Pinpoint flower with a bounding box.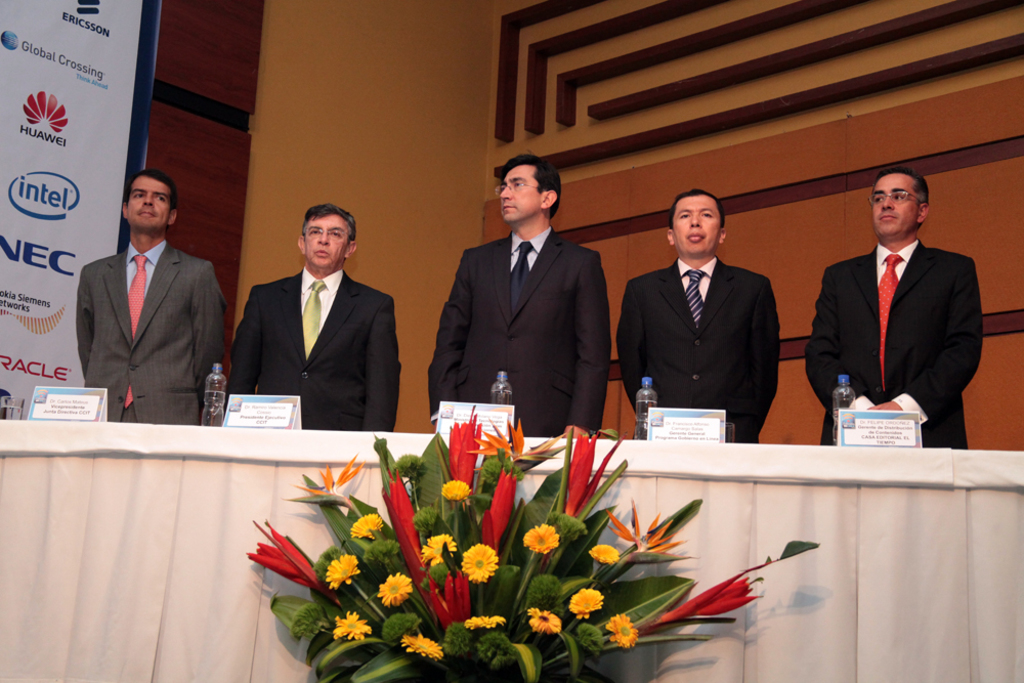
BBox(397, 629, 440, 663).
